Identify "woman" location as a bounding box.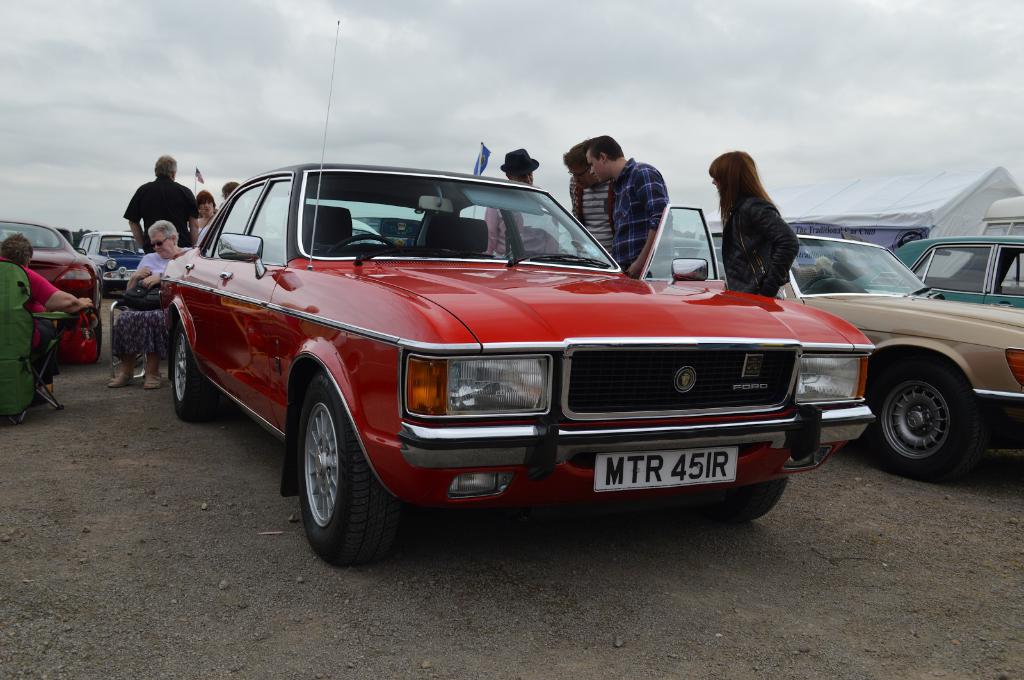
[712,150,826,303].
